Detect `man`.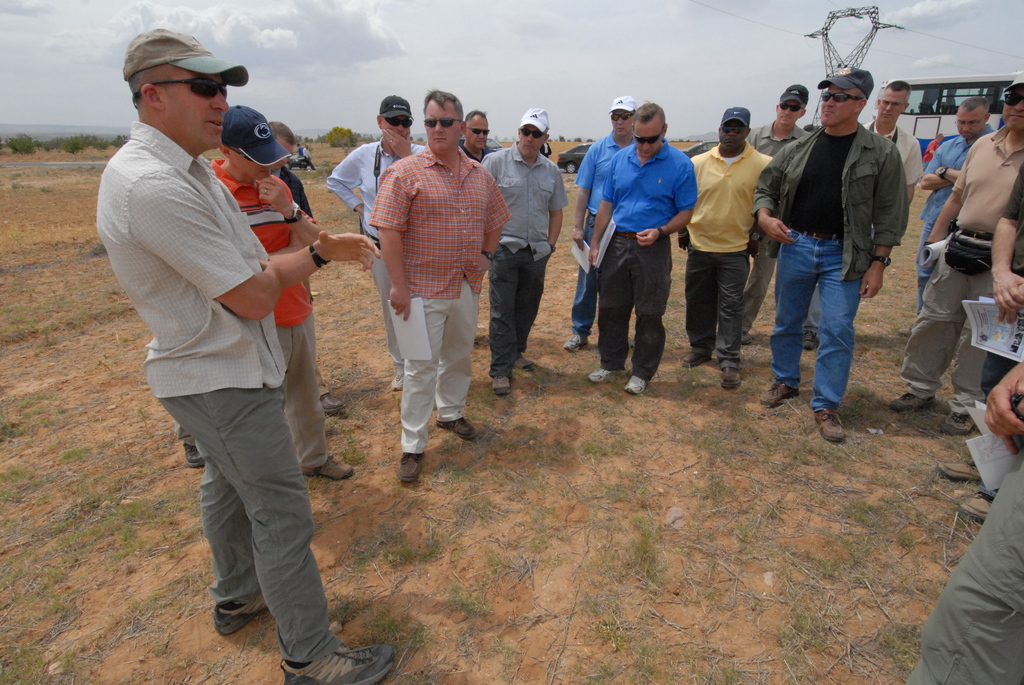
Detected at 859, 77, 924, 192.
